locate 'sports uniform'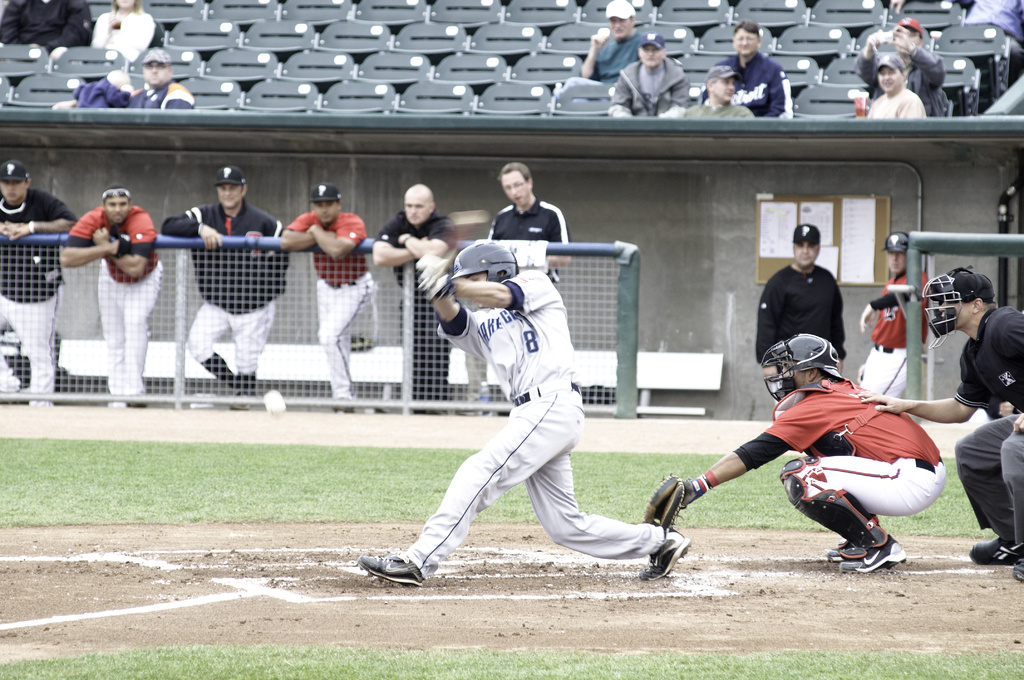
locate(360, 242, 692, 588)
